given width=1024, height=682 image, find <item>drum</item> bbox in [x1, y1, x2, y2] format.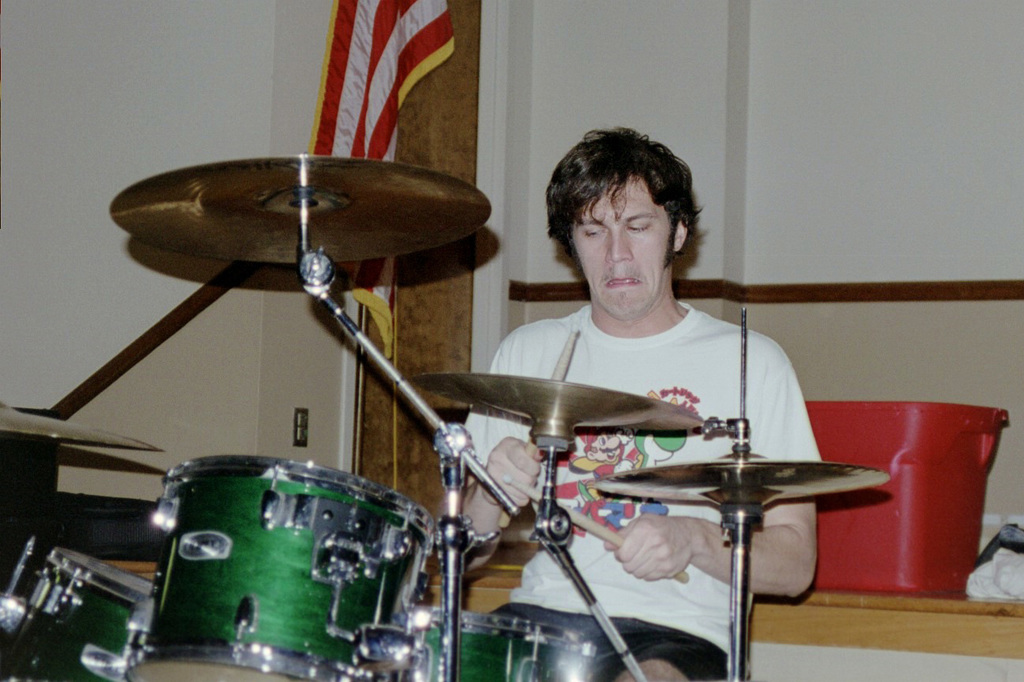
[135, 452, 441, 681].
